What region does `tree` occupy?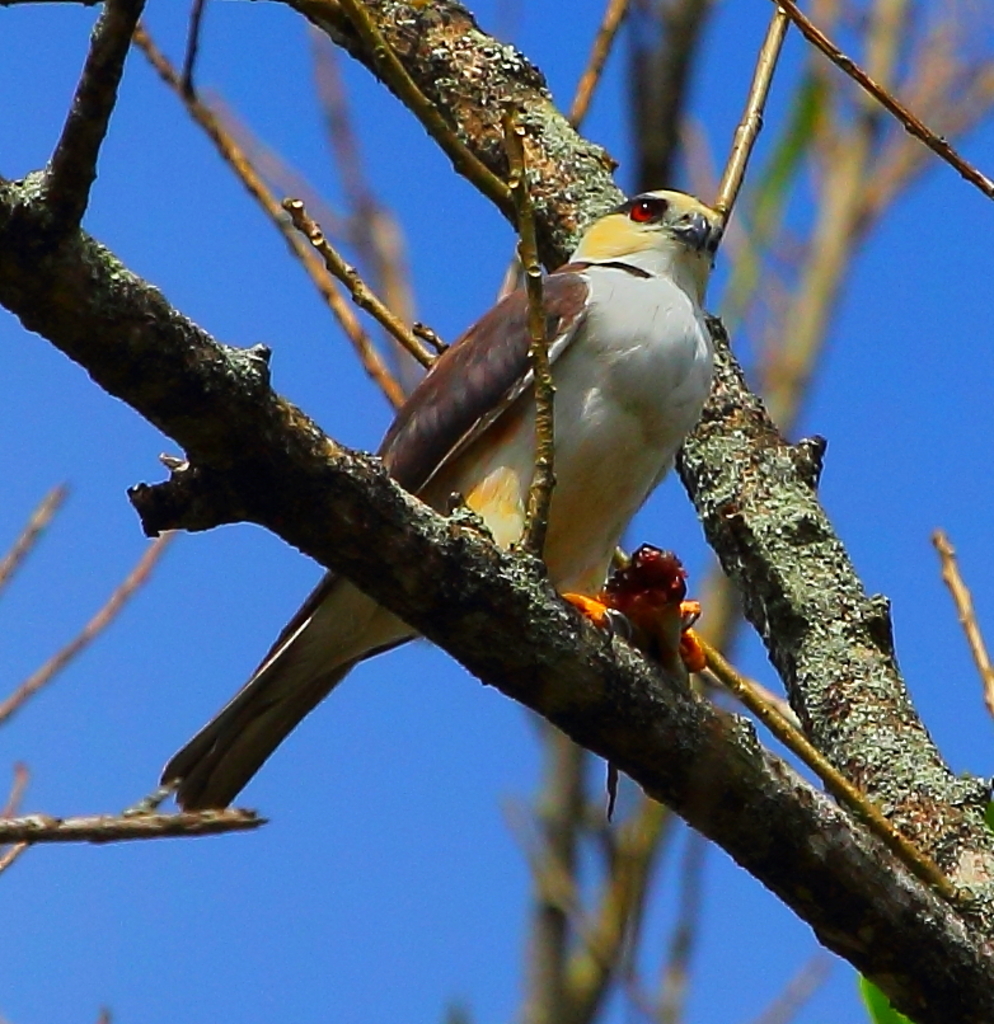
crop(0, 0, 993, 1023).
